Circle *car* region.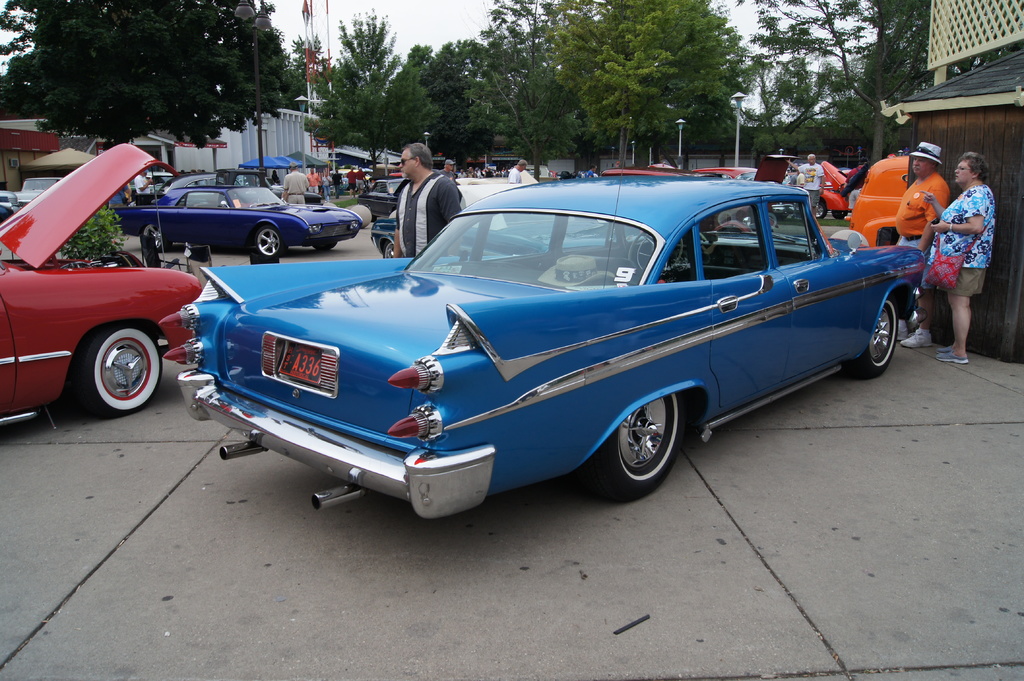
Region: <box>796,159,852,218</box>.
